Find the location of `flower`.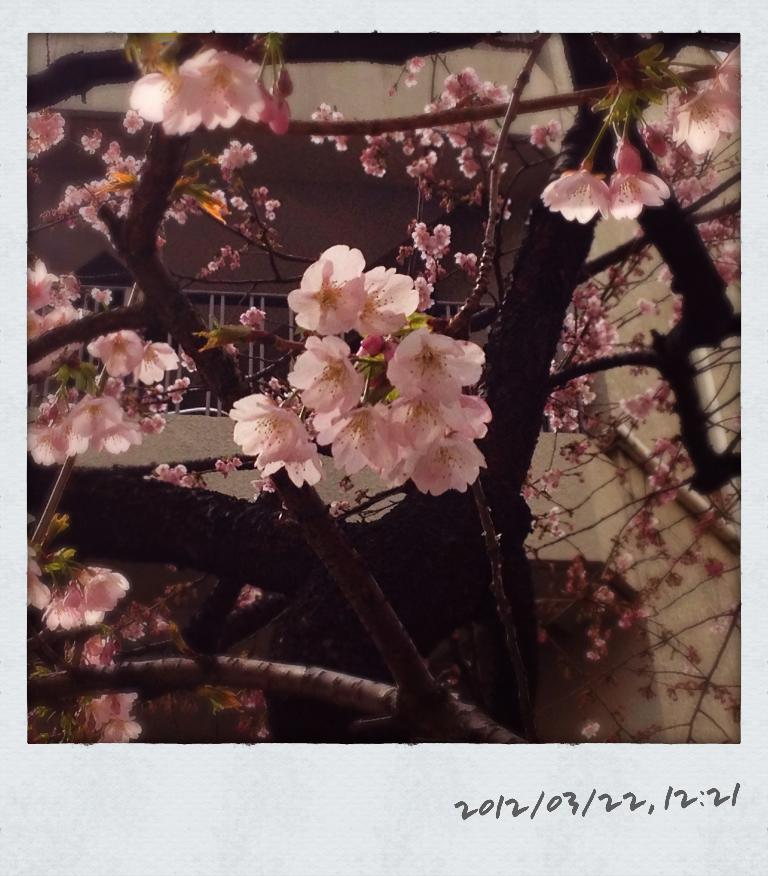
Location: left=347, top=260, right=435, bottom=338.
